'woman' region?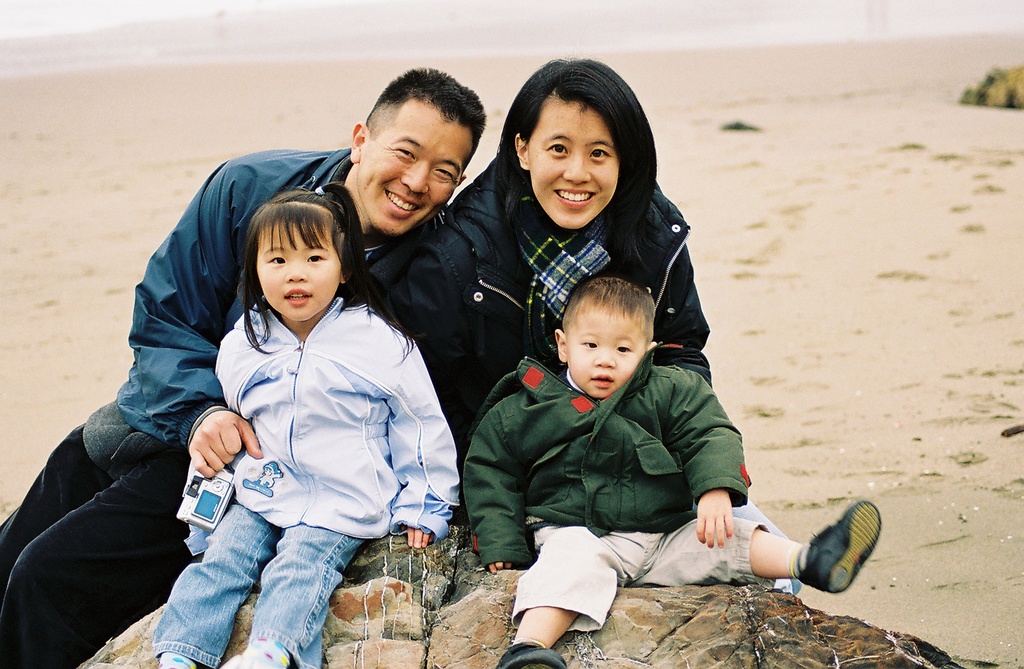
region(458, 77, 723, 480)
